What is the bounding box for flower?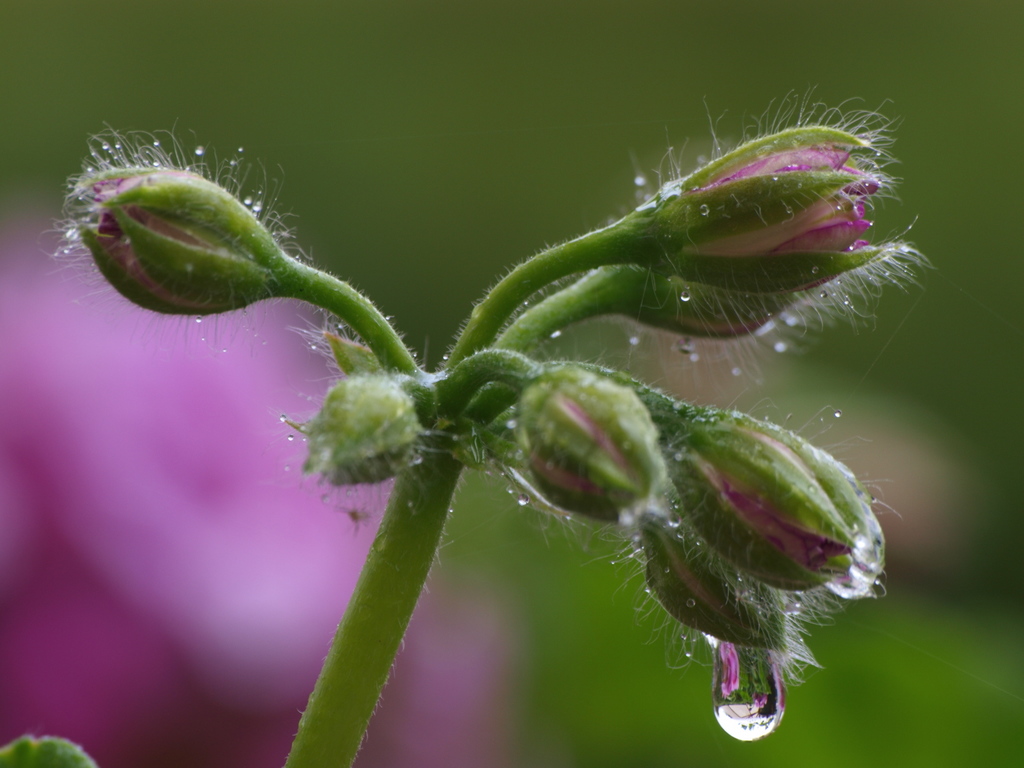
(520, 365, 650, 536).
